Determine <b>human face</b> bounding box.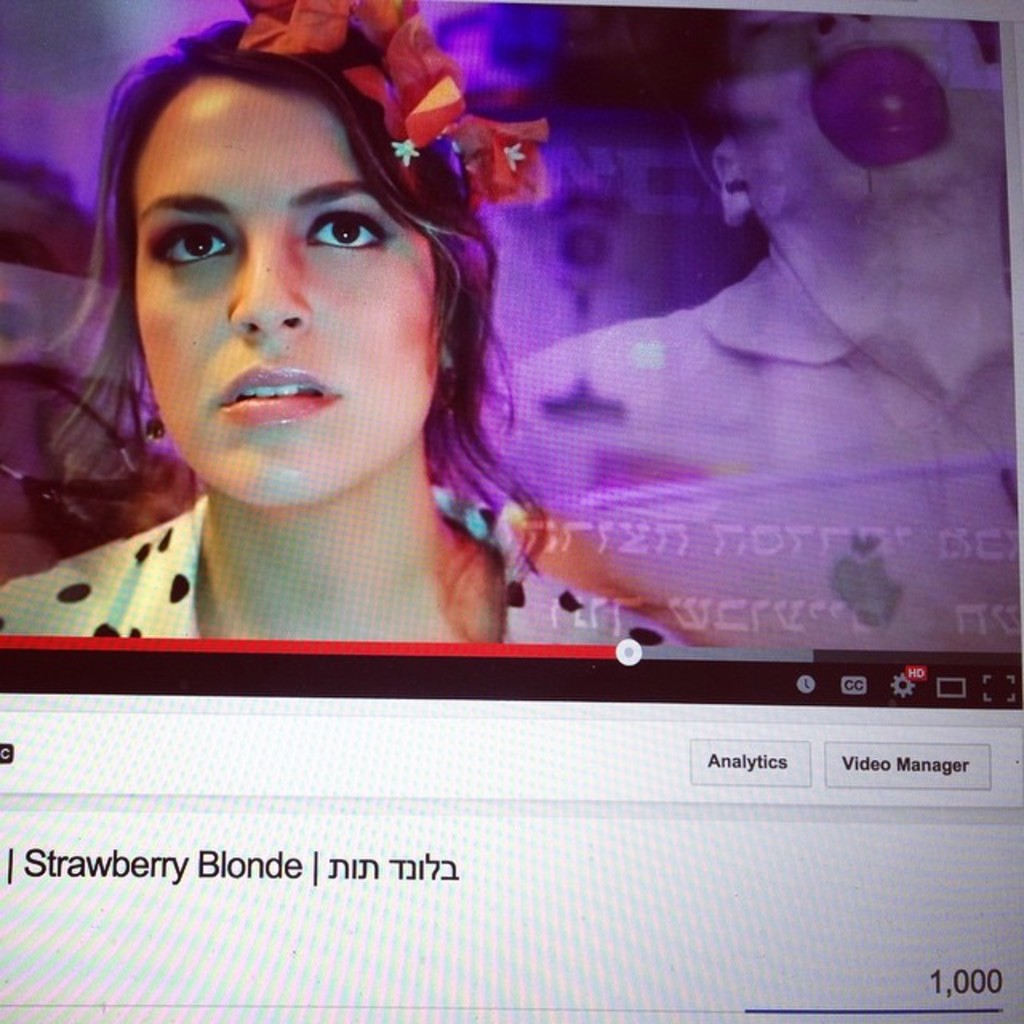
Determined: [117, 72, 459, 510].
